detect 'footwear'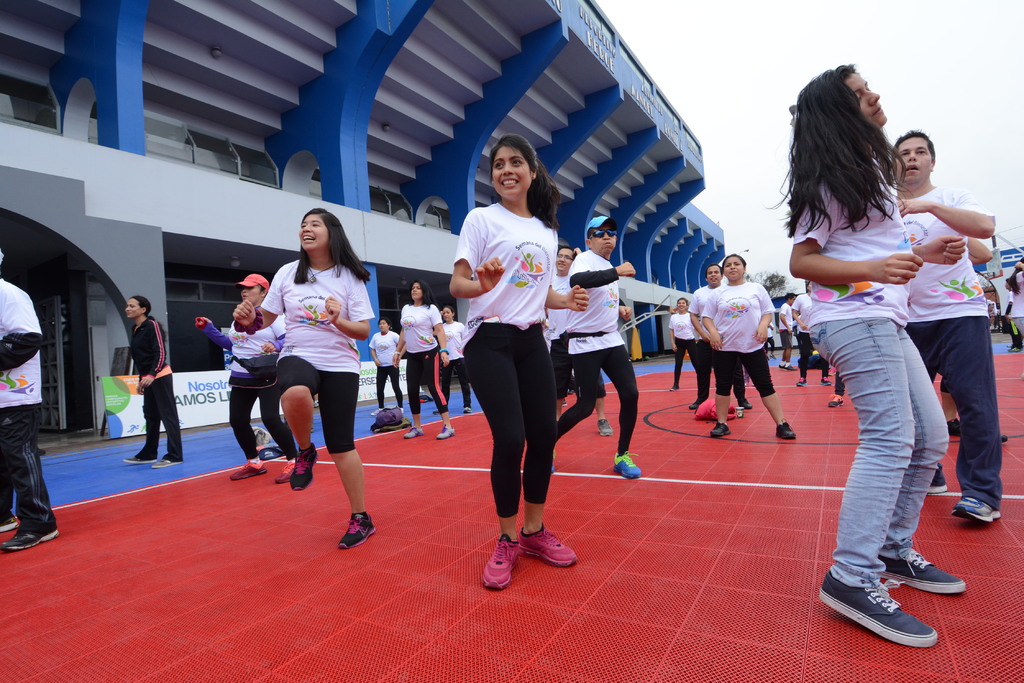
273,460,293,485
